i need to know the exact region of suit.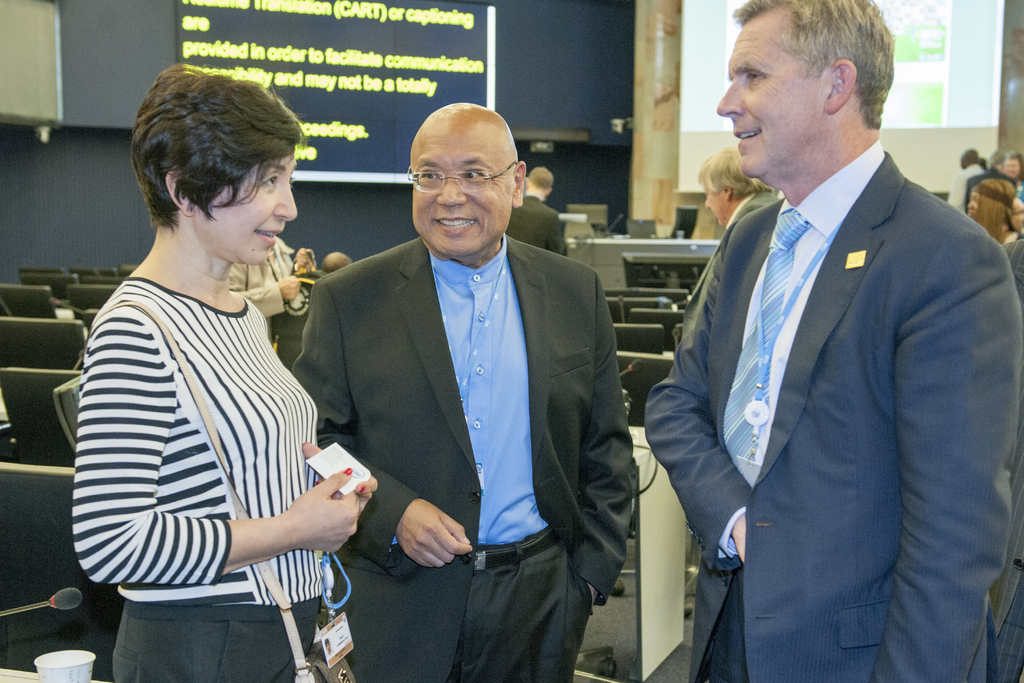
Region: pyautogui.locateOnScreen(646, 147, 1023, 682).
